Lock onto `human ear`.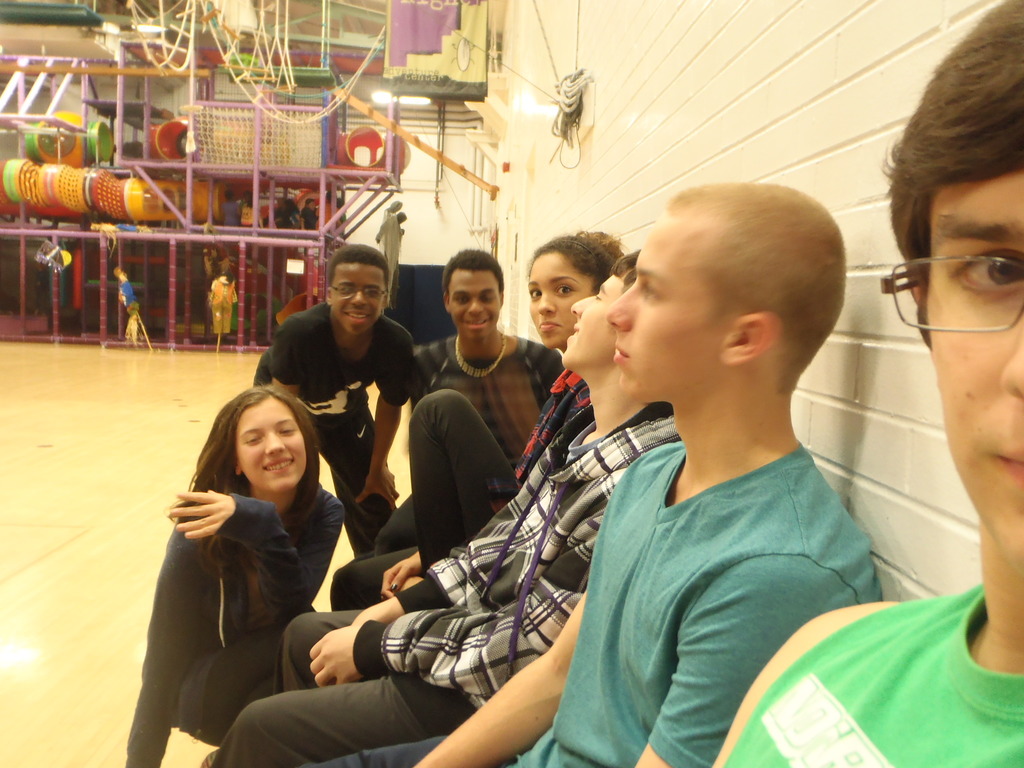
Locked: box(499, 289, 507, 303).
